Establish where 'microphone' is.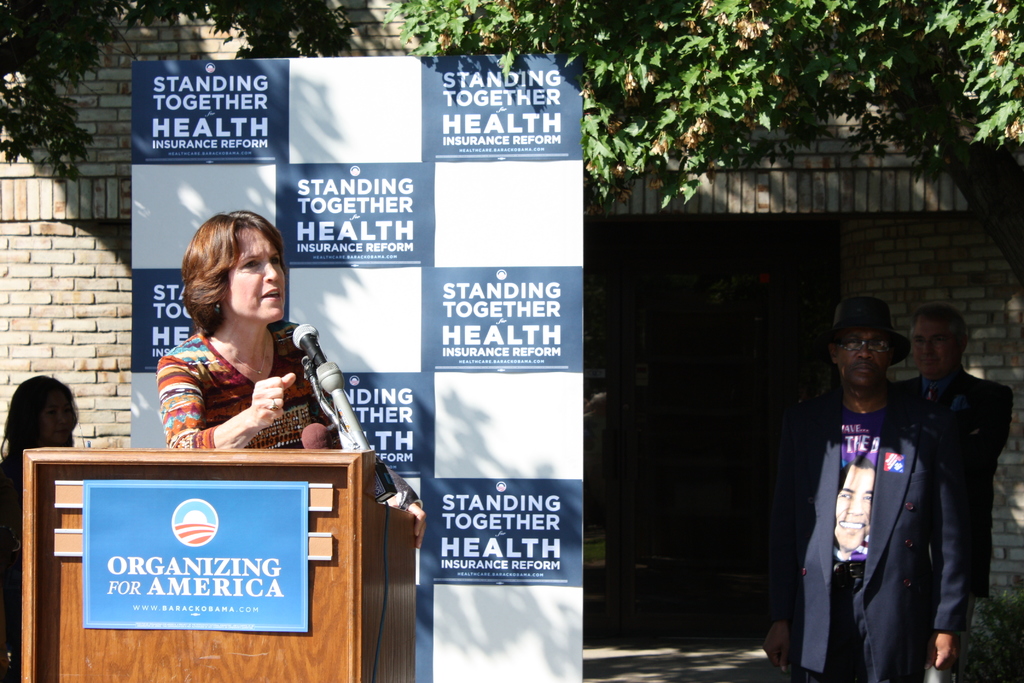
Established at bbox(289, 320, 329, 378).
